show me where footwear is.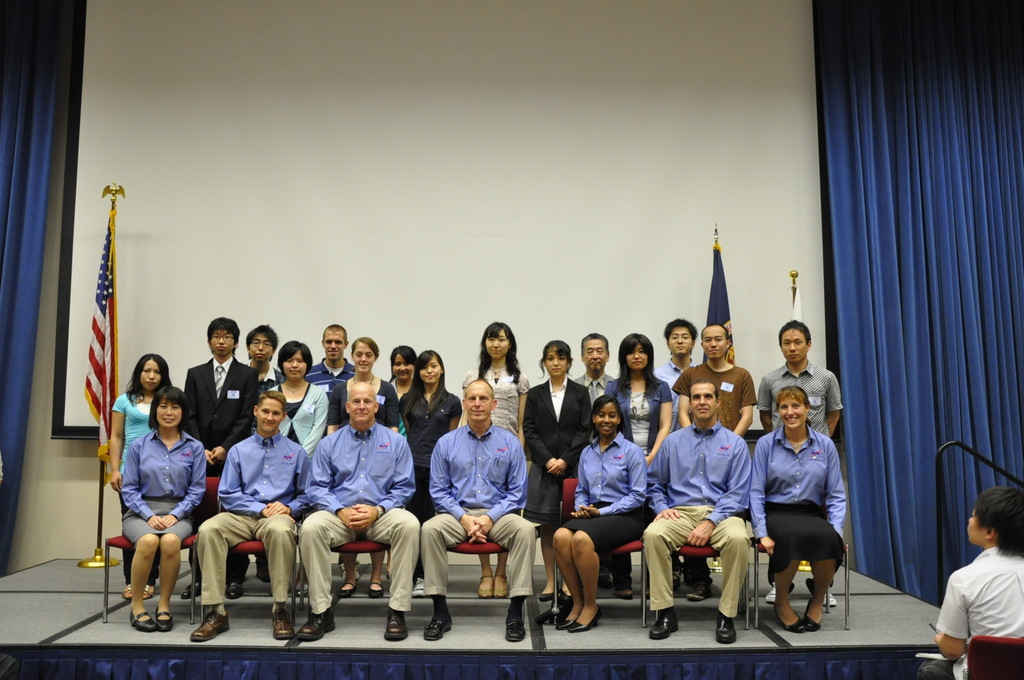
footwear is at 558/611/584/631.
